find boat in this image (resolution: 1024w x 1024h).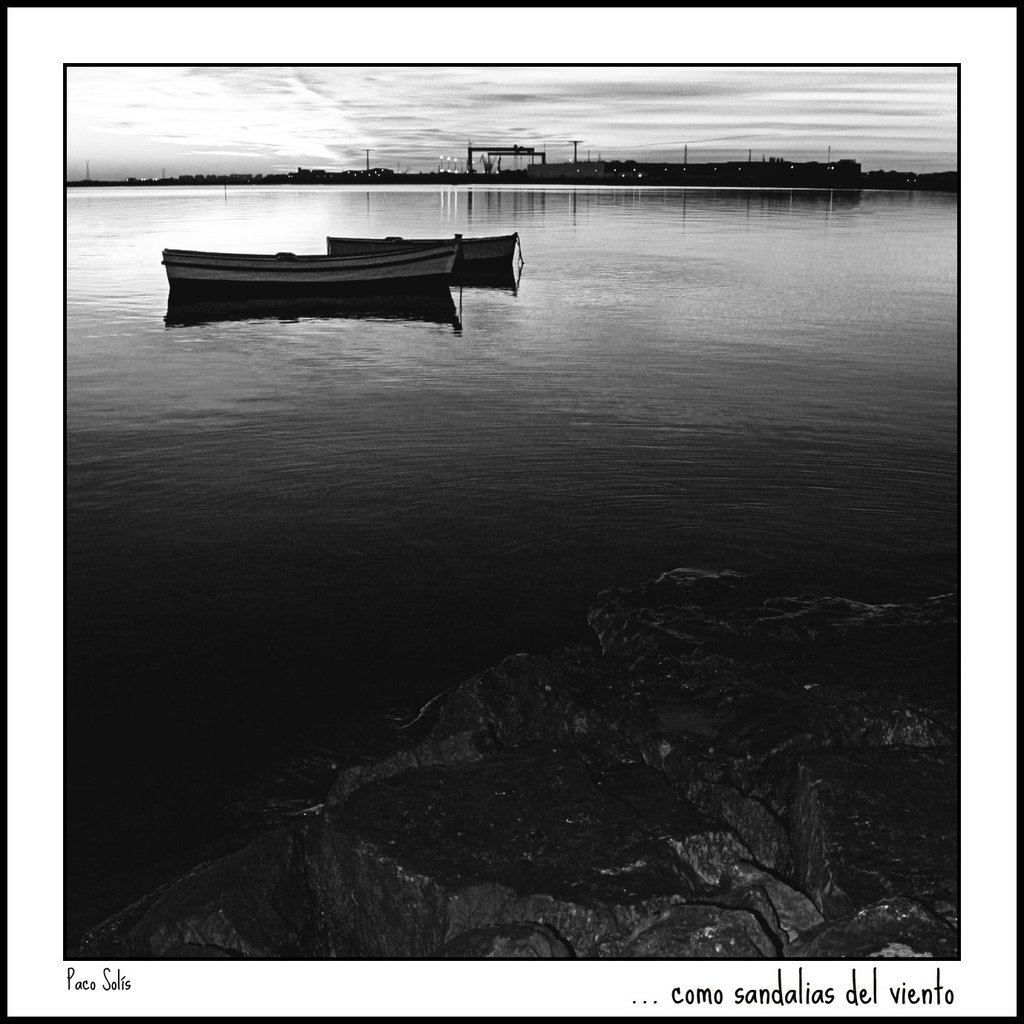
rect(160, 235, 464, 300).
